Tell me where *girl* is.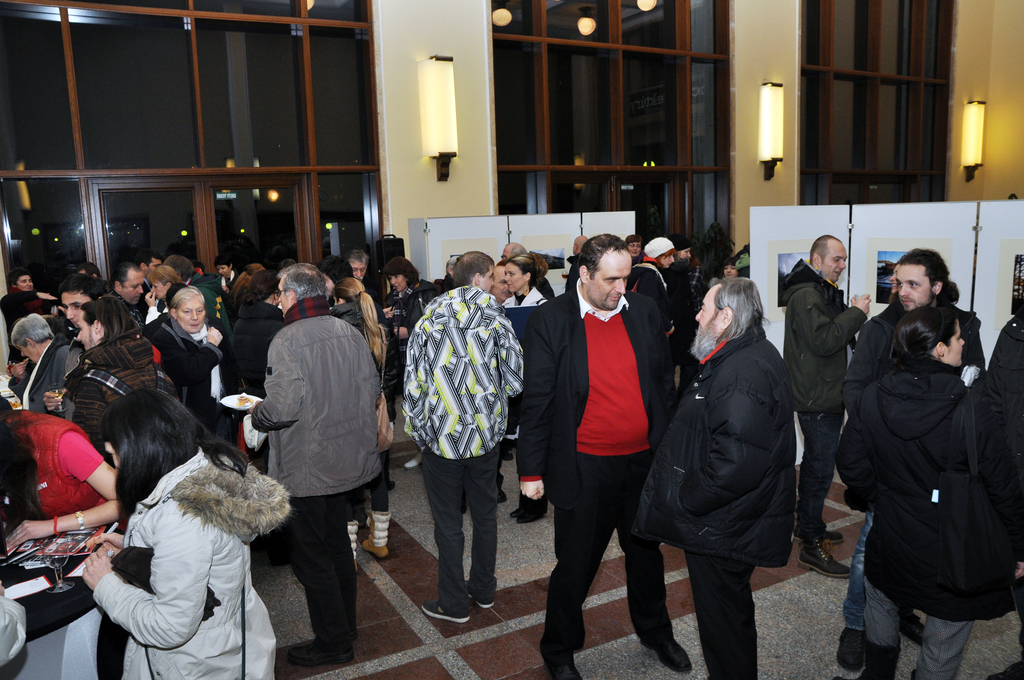
*girl* is at detection(888, 261, 901, 298).
